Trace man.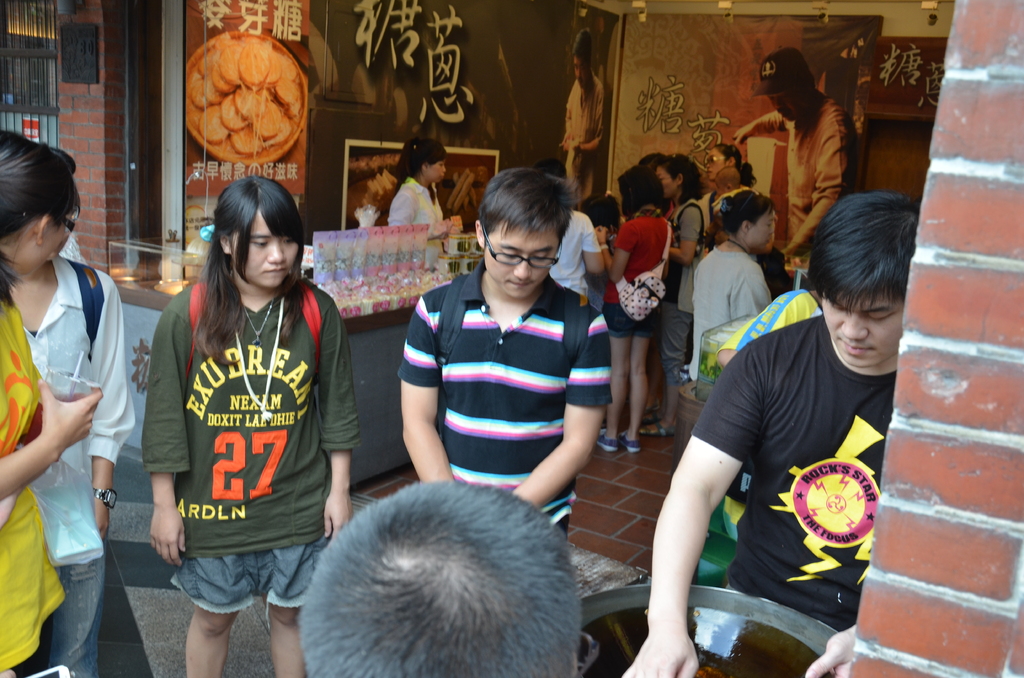
Traced to BBox(391, 170, 612, 546).
